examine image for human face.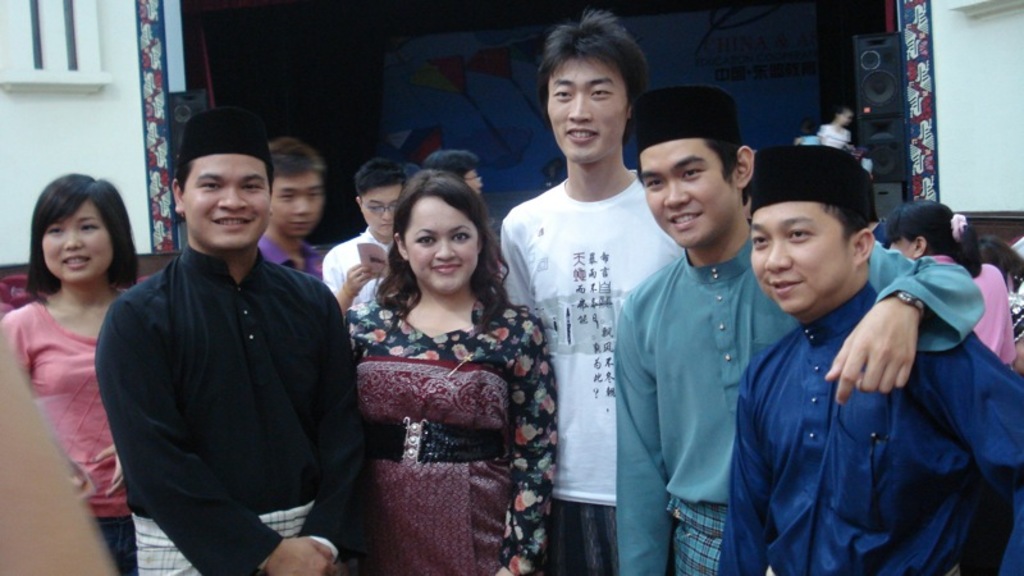
Examination result: (left=545, top=55, right=631, bottom=161).
